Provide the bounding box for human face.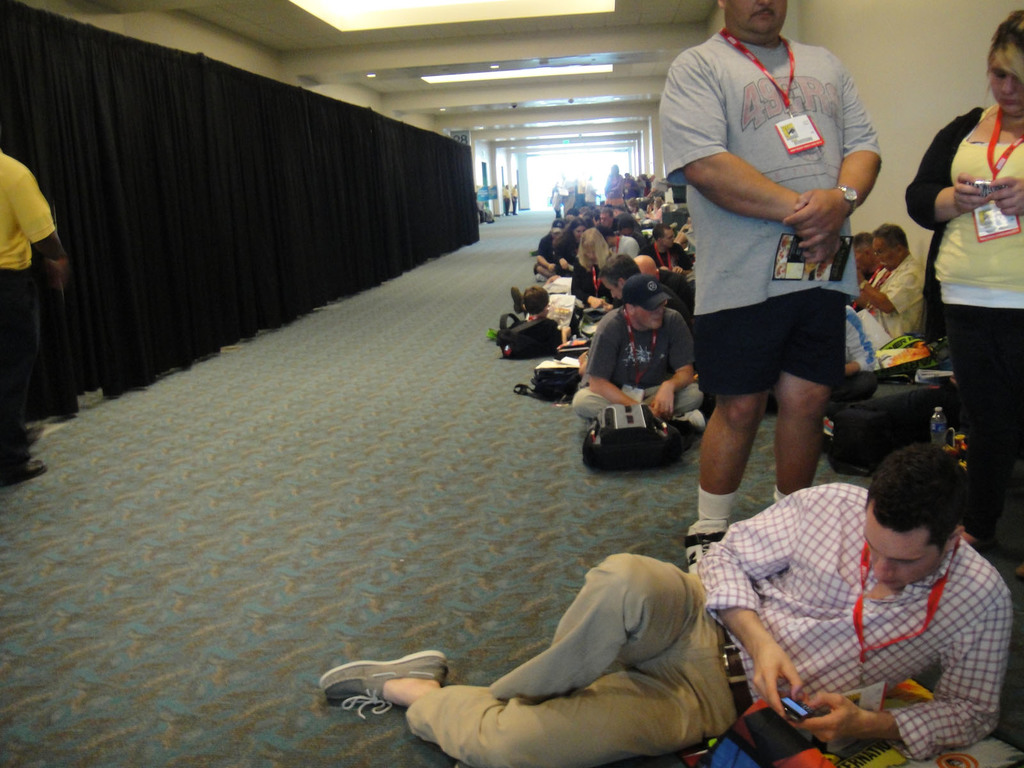
(left=862, top=508, right=938, bottom=581).
